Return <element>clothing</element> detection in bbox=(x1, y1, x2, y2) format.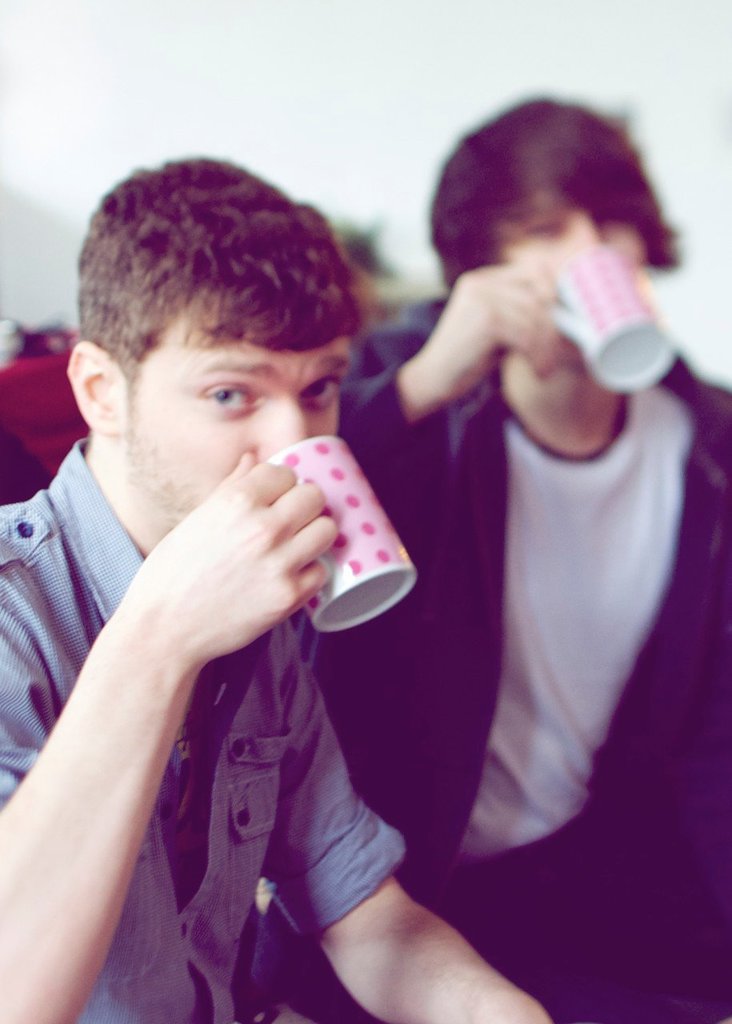
bbox=(350, 294, 731, 1019).
